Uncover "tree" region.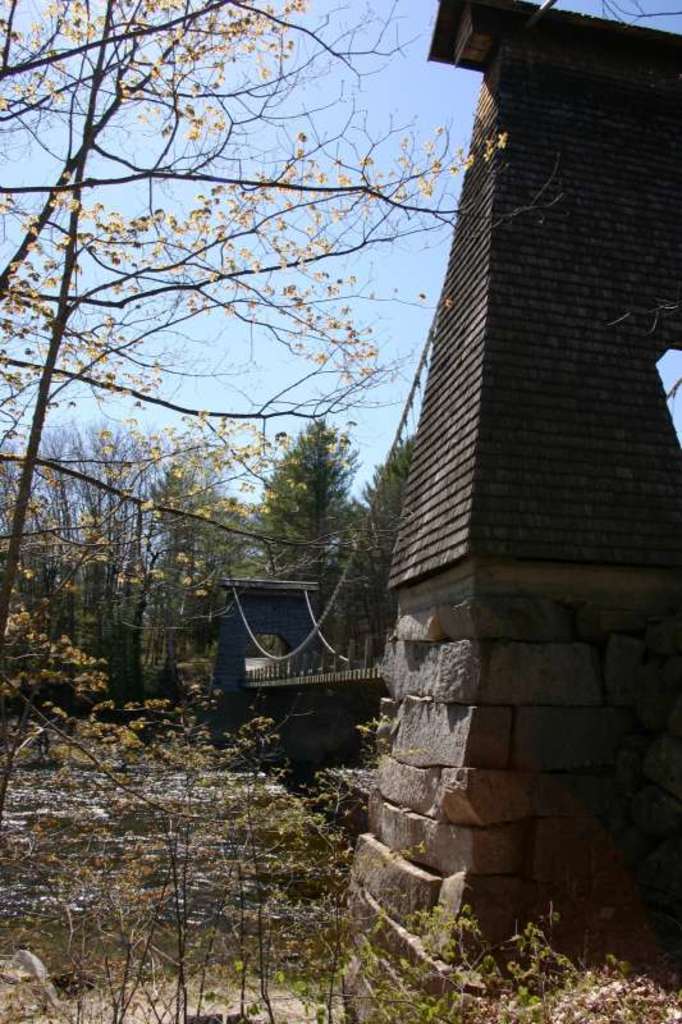
Uncovered: region(247, 415, 367, 589).
